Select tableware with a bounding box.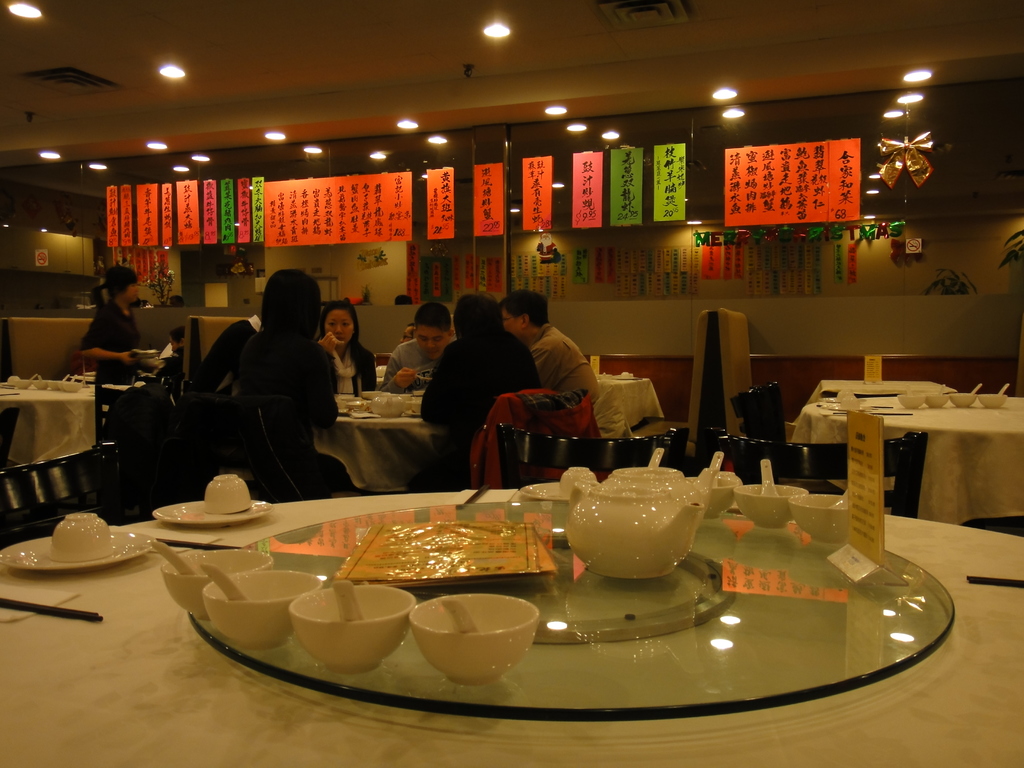
(x1=410, y1=592, x2=538, y2=686).
